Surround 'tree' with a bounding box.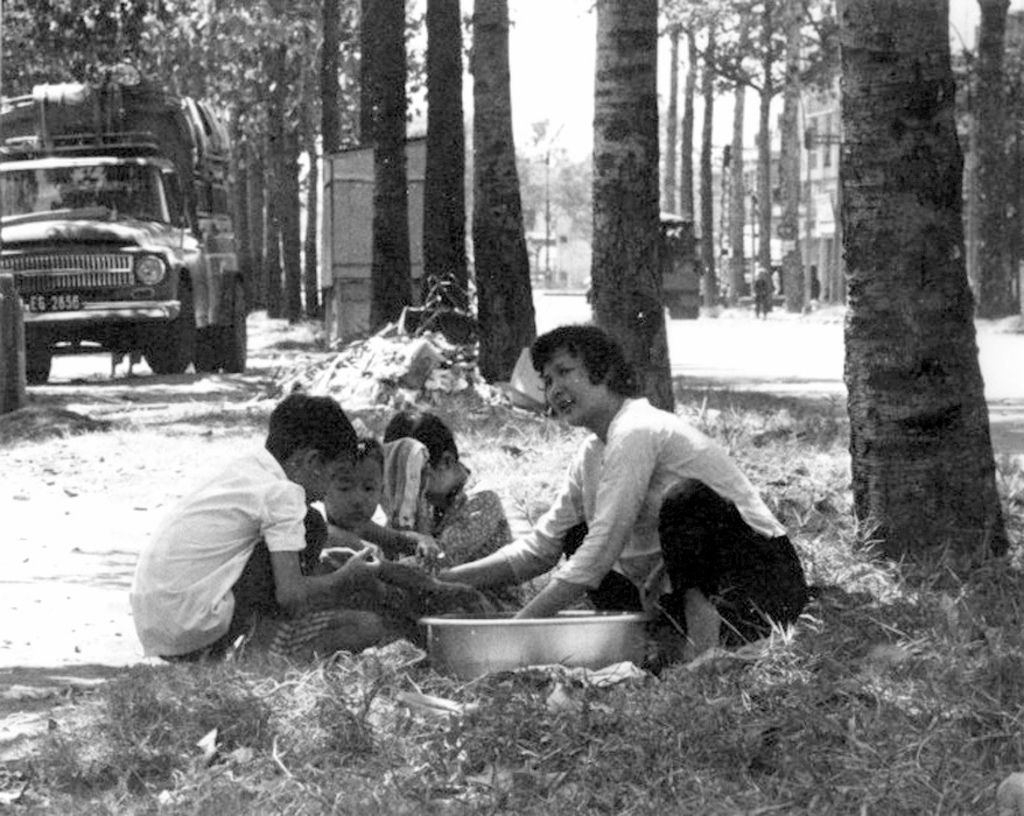
(283,2,348,286).
